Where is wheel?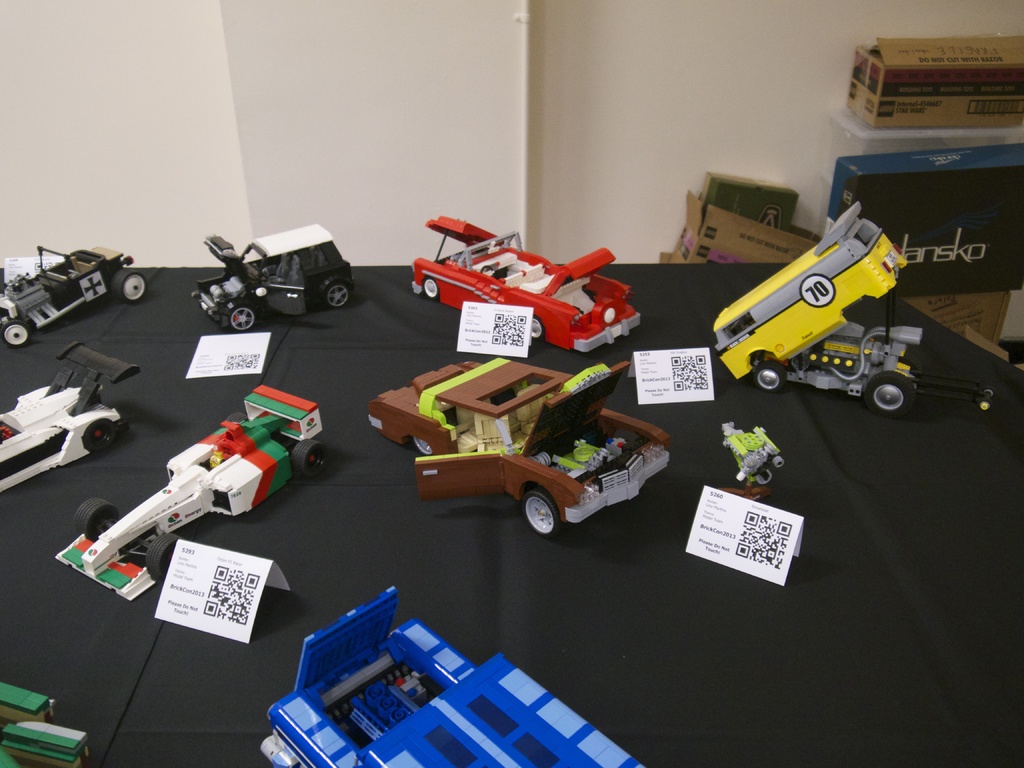
{"x1": 115, "y1": 270, "x2": 146, "y2": 305}.
